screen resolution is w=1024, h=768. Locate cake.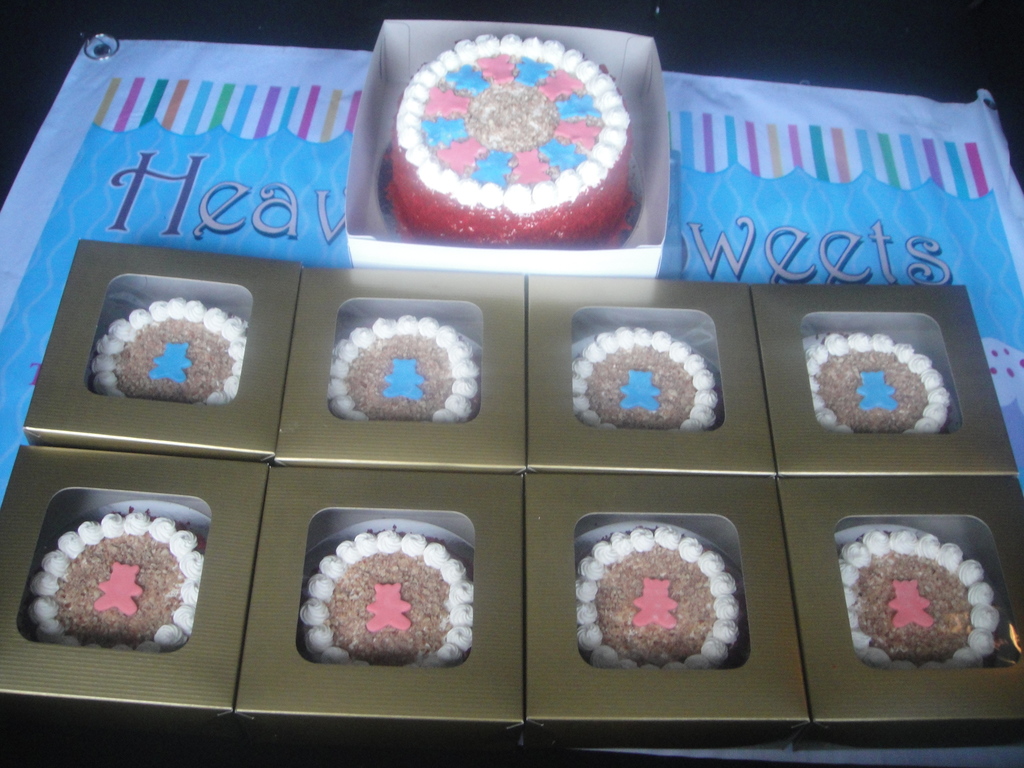
left=30, top=508, right=196, bottom=653.
